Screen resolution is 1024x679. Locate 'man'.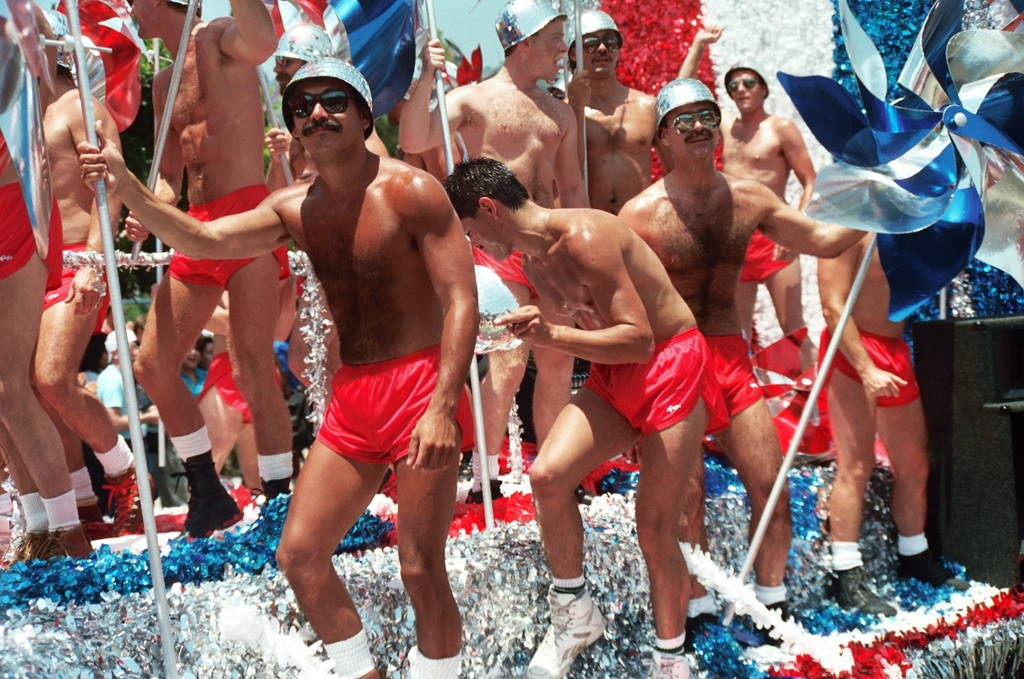
l=397, t=0, r=586, b=500.
